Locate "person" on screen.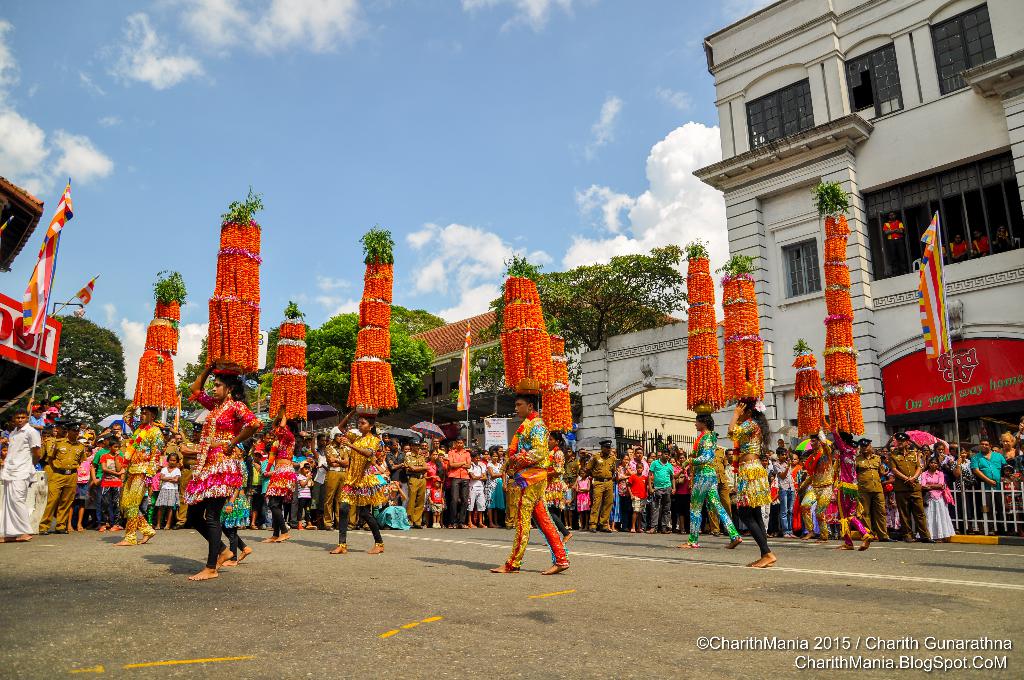
On screen at select_region(113, 401, 164, 547).
